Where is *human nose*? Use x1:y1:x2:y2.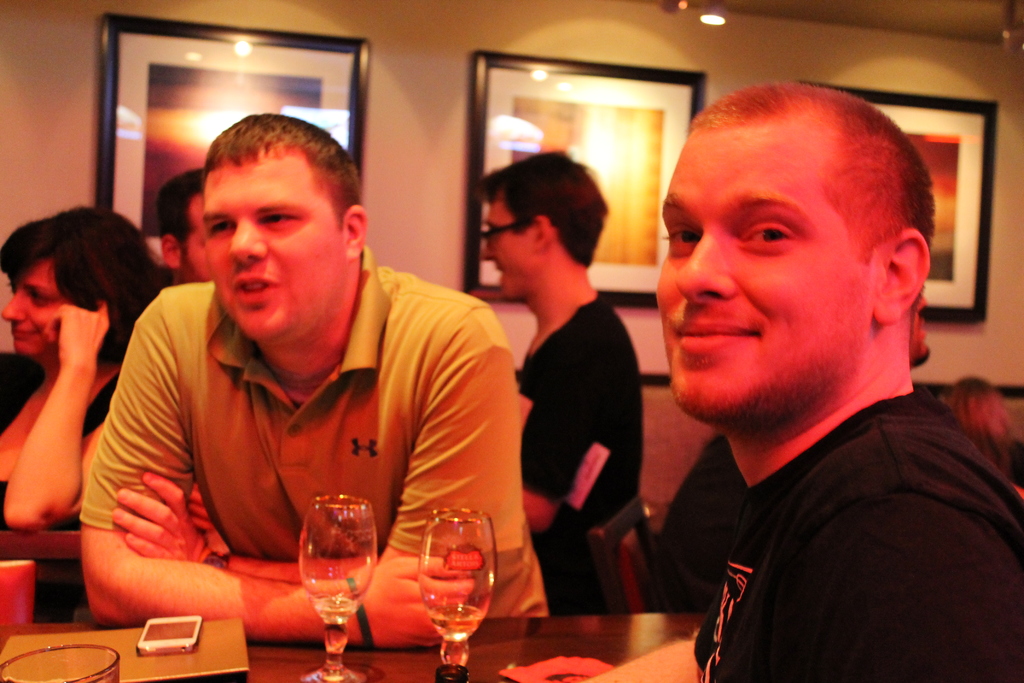
1:286:28:324.
